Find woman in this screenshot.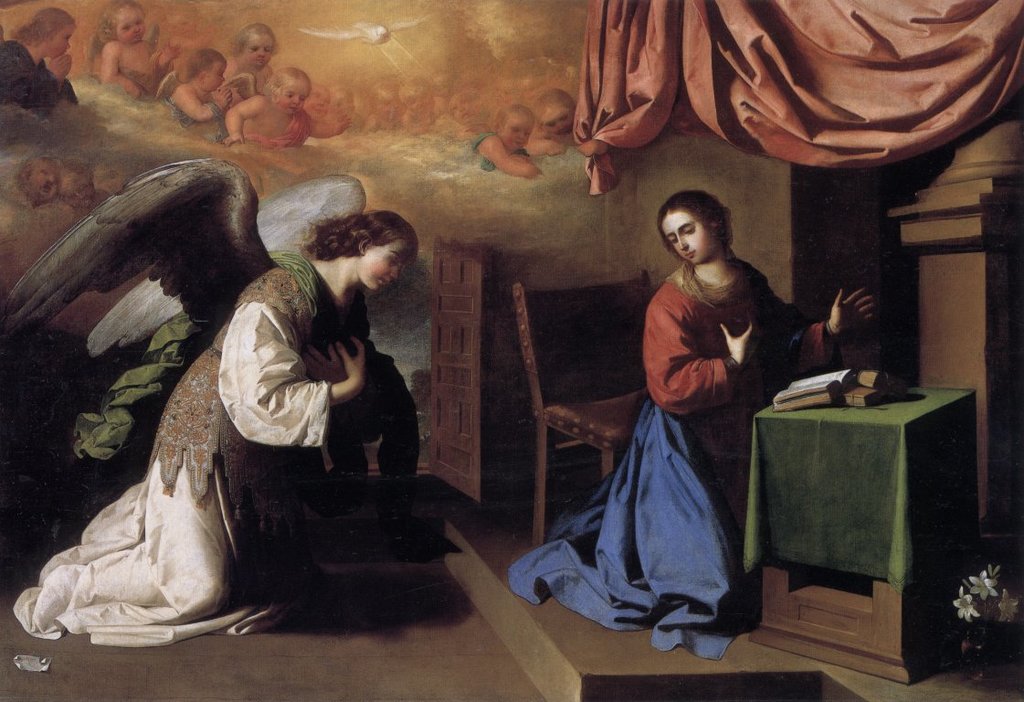
The bounding box for woman is [0, 146, 424, 655].
